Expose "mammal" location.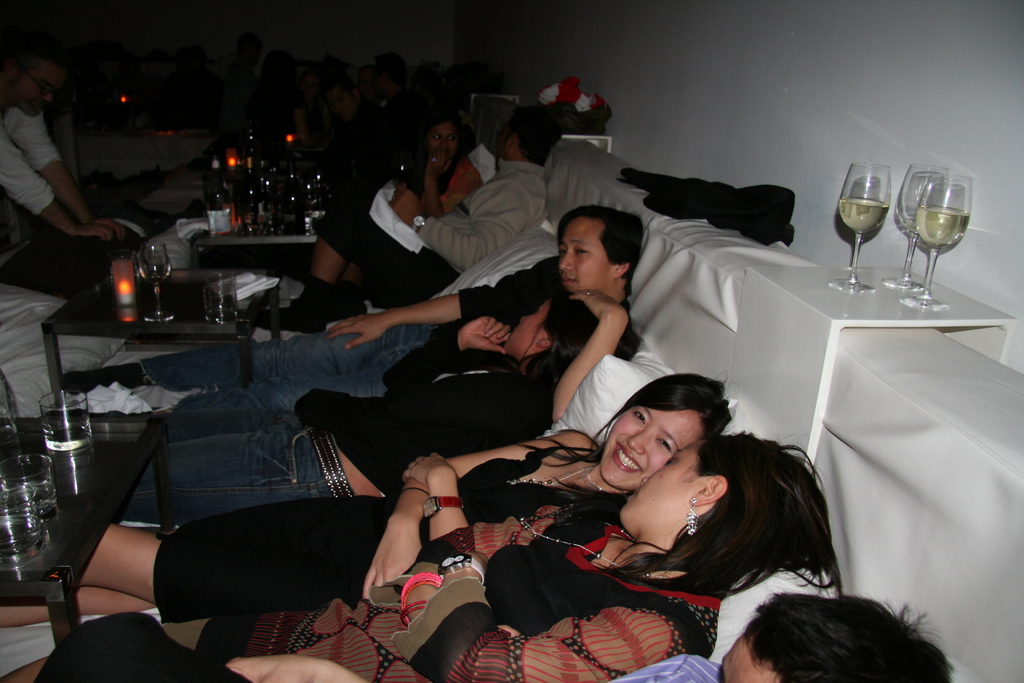
Exposed at 204,431,840,682.
